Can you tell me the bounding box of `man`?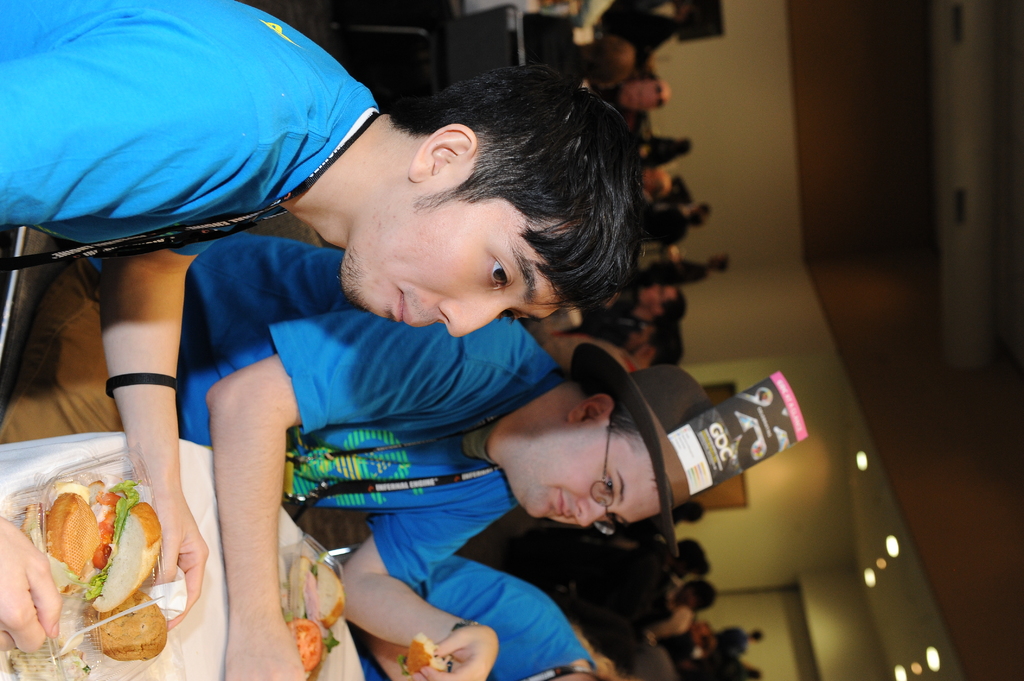
BBox(638, 255, 735, 288).
